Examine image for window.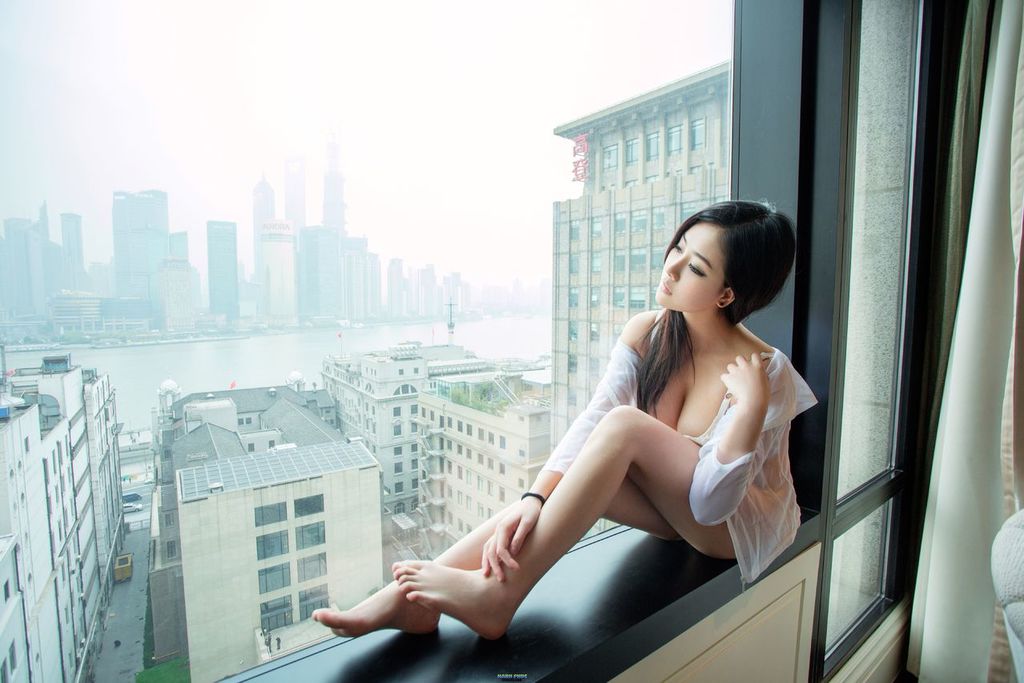
Examination result: <box>565,357,577,372</box>.
